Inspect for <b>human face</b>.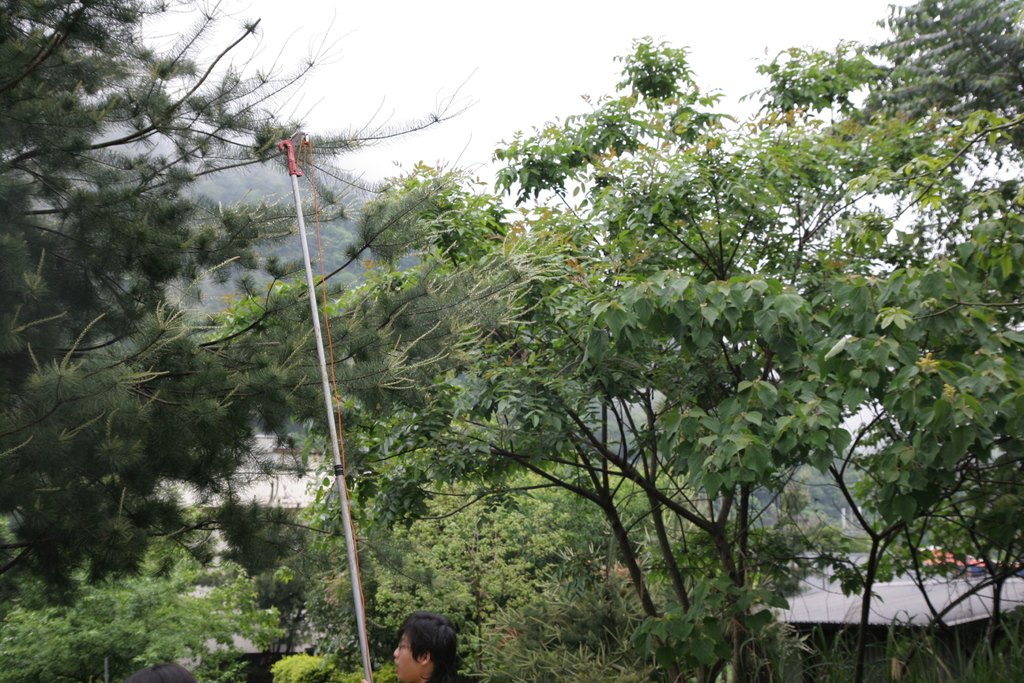
Inspection: l=392, t=630, r=422, b=682.
